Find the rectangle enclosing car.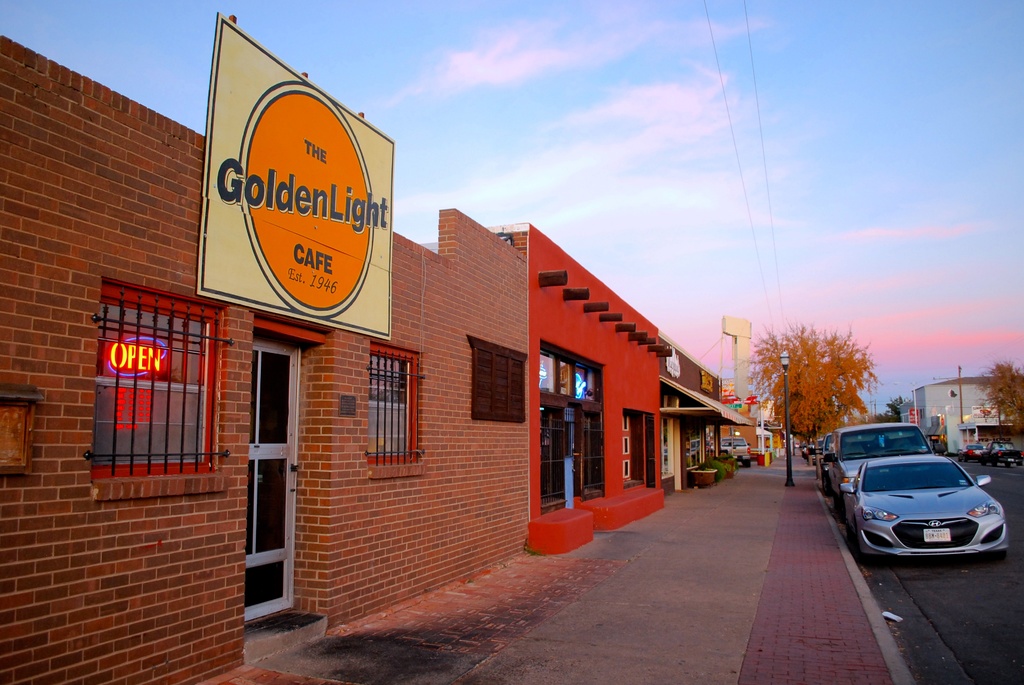
723/437/751/467.
